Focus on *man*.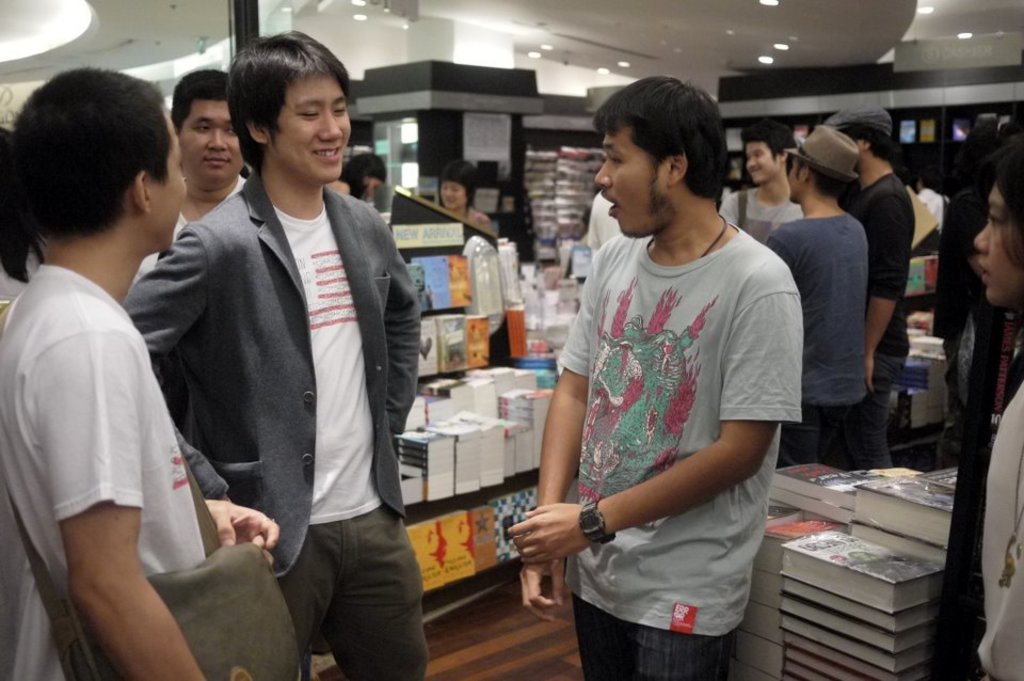
Focused at (321,164,359,194).
